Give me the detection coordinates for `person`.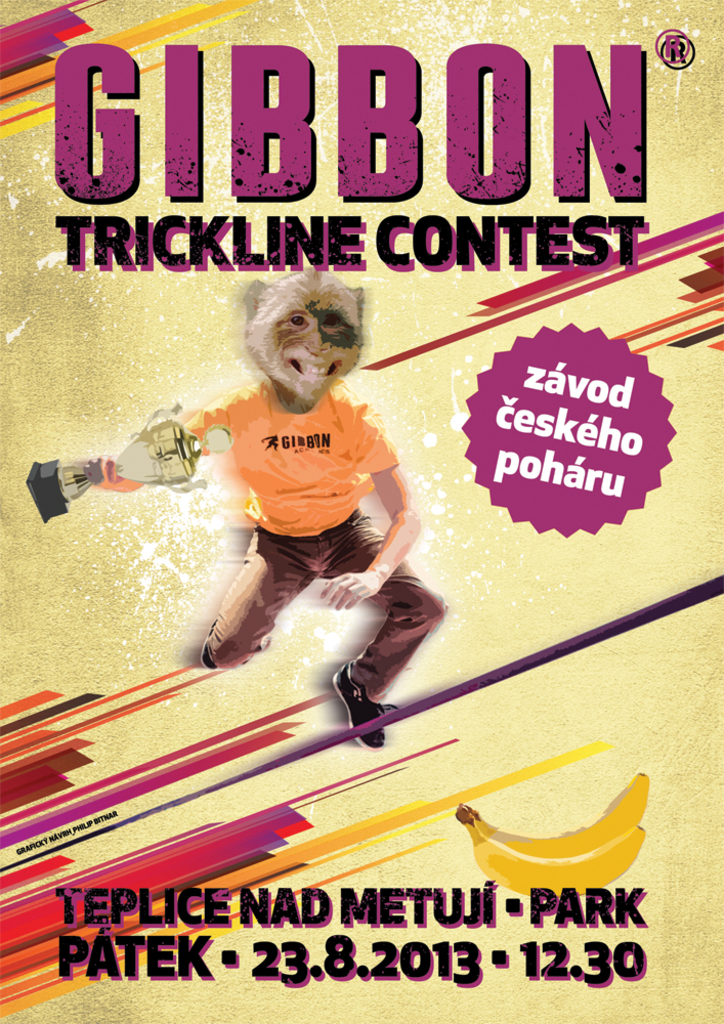
84 269 450 744.
